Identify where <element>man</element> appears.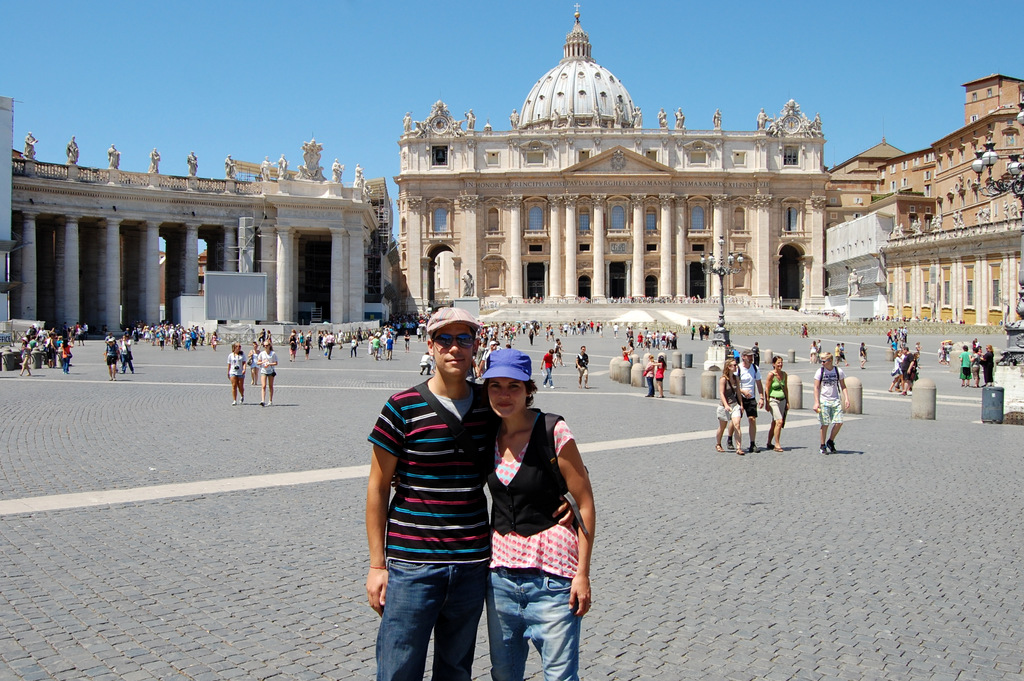
Appears at 813:350:851:453.
